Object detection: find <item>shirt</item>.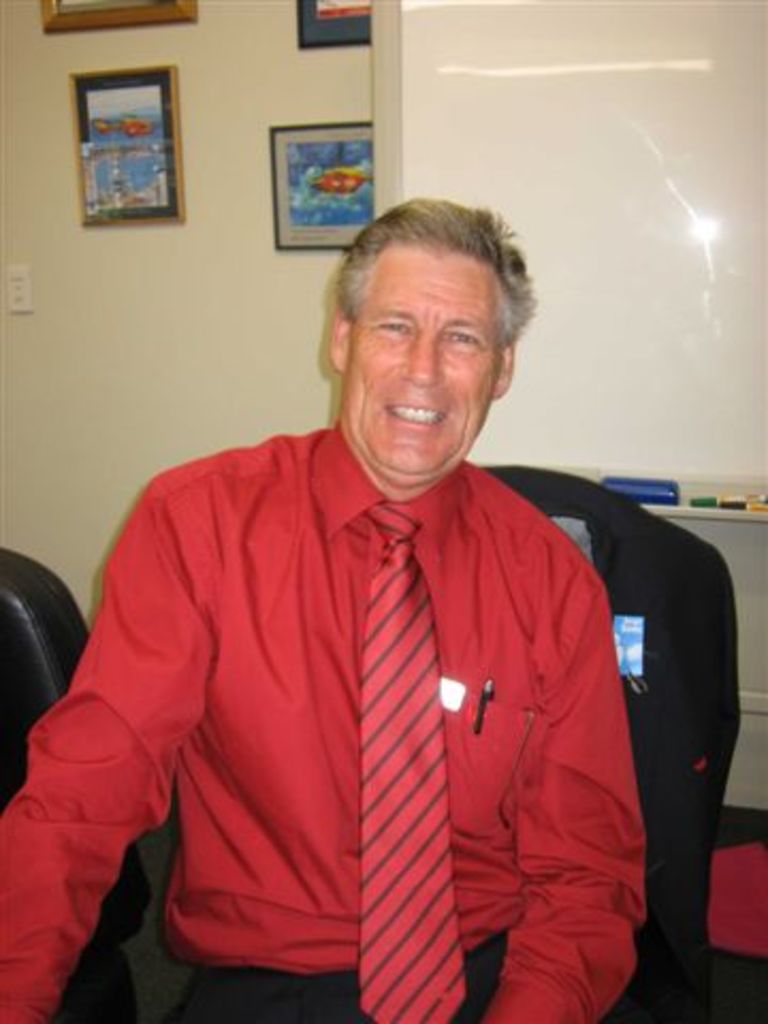
0 420 651 1022.
